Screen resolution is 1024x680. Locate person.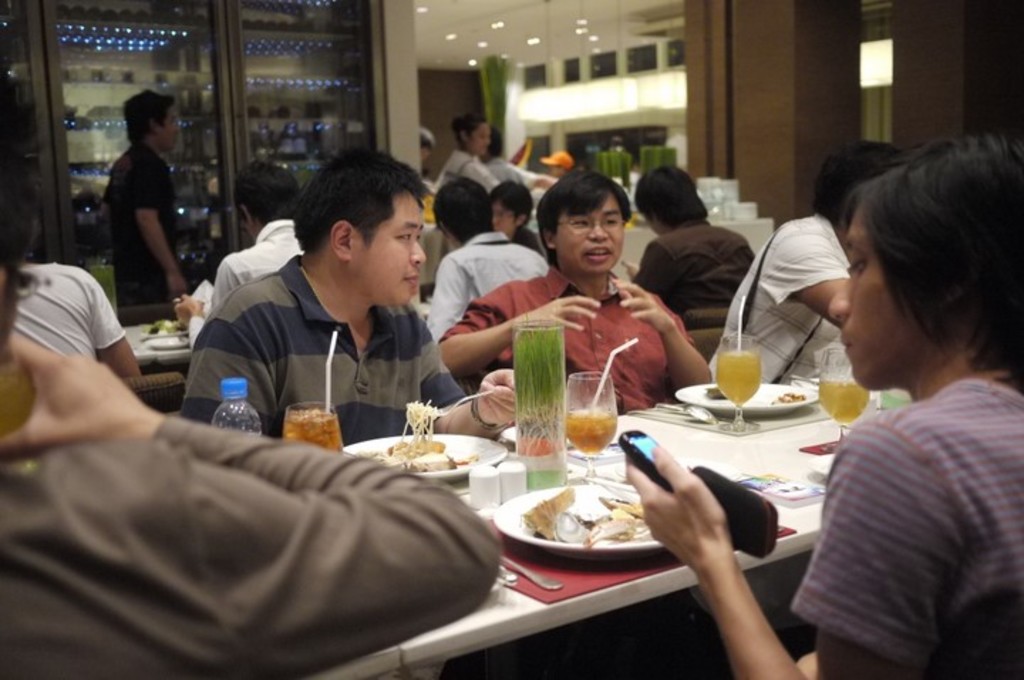
box=[438, 111, 528, 188].
